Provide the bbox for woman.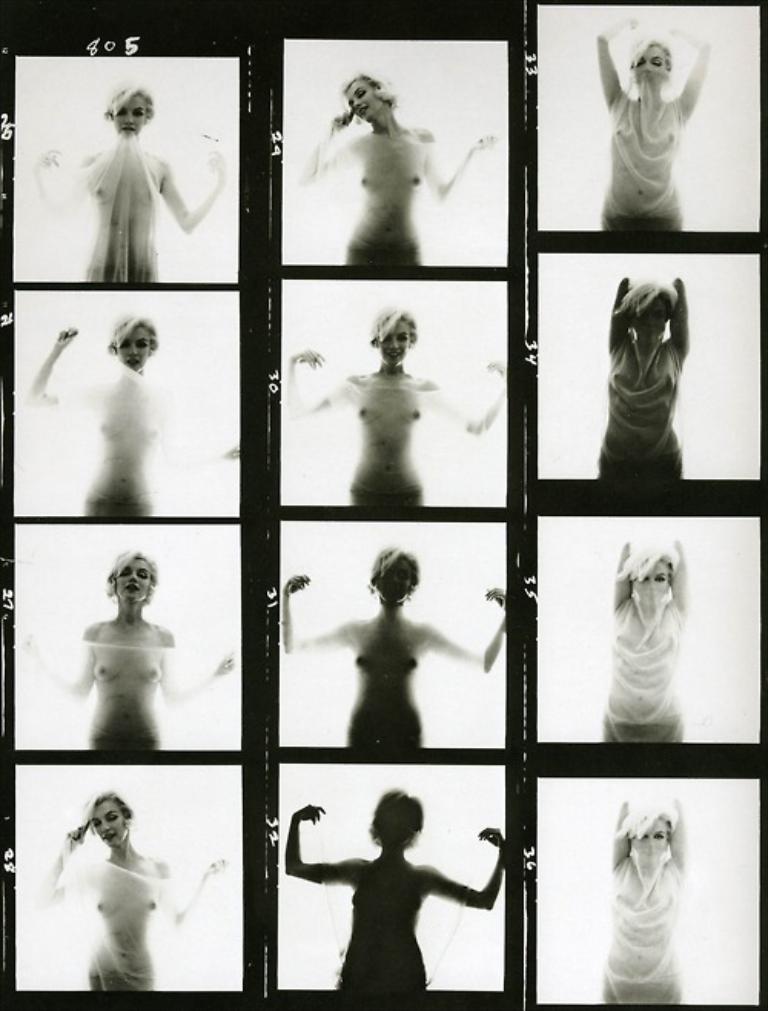
locate(590, 15, 714, 237).
